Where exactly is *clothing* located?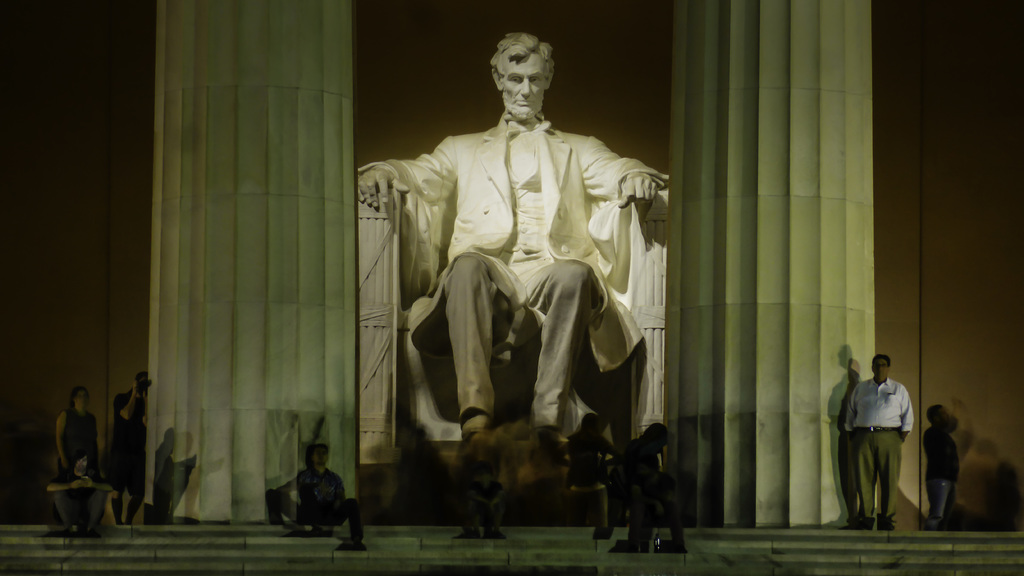
Its bounding box is 408:81:659:468.
